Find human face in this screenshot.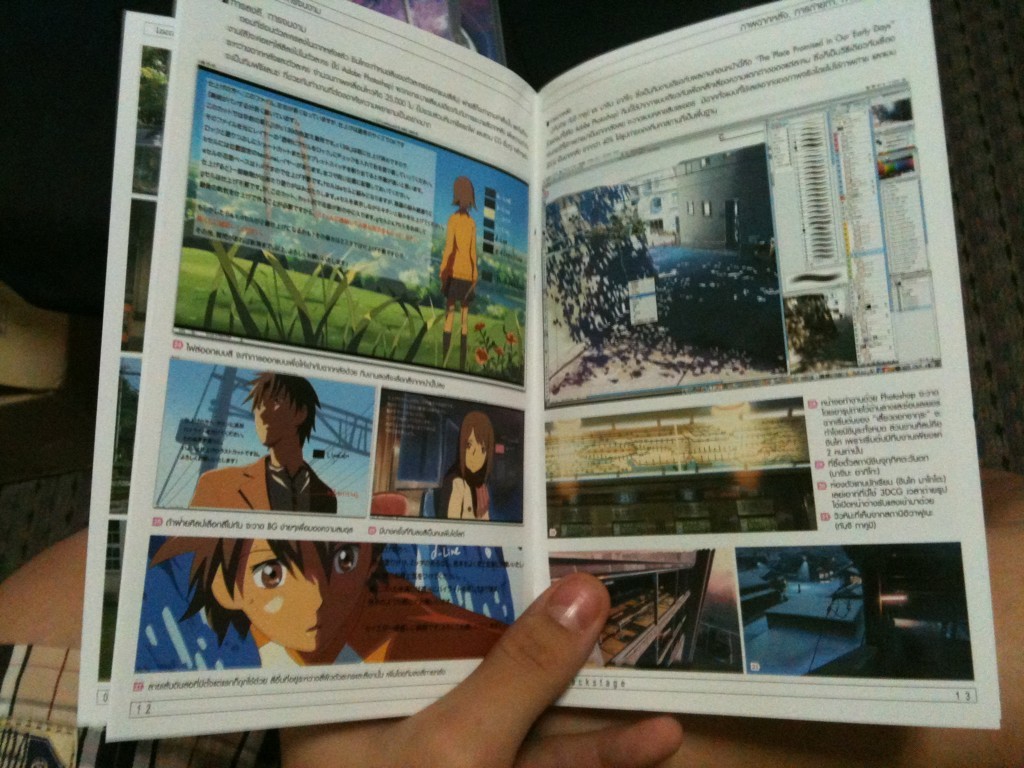
The bounding box for human face is (241,555,373,648).
